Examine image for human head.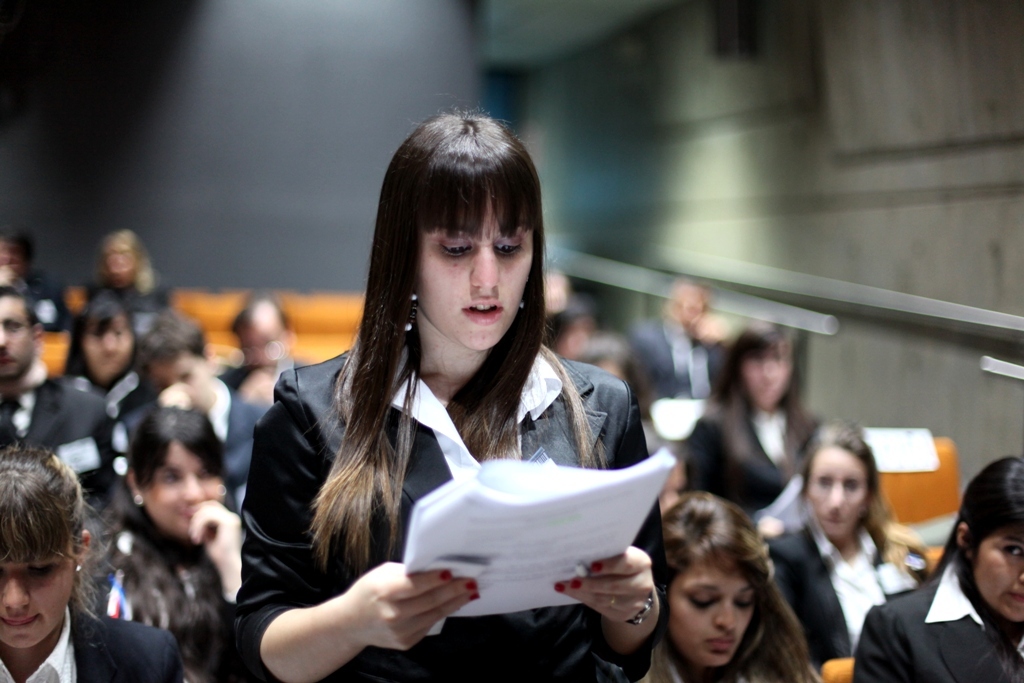
Examination result: [left=731, top=324, right=799, bottom=417].
